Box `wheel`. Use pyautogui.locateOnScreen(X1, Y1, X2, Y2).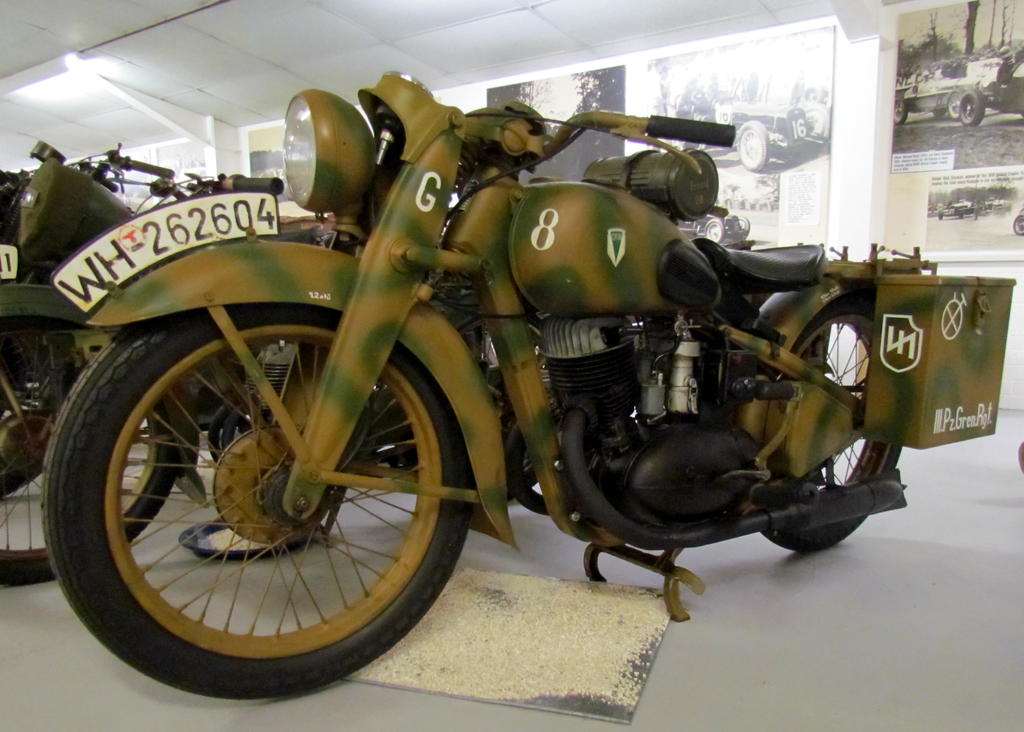
pyautogui.locateOnScreen(1013, 215, 1023, 234).
